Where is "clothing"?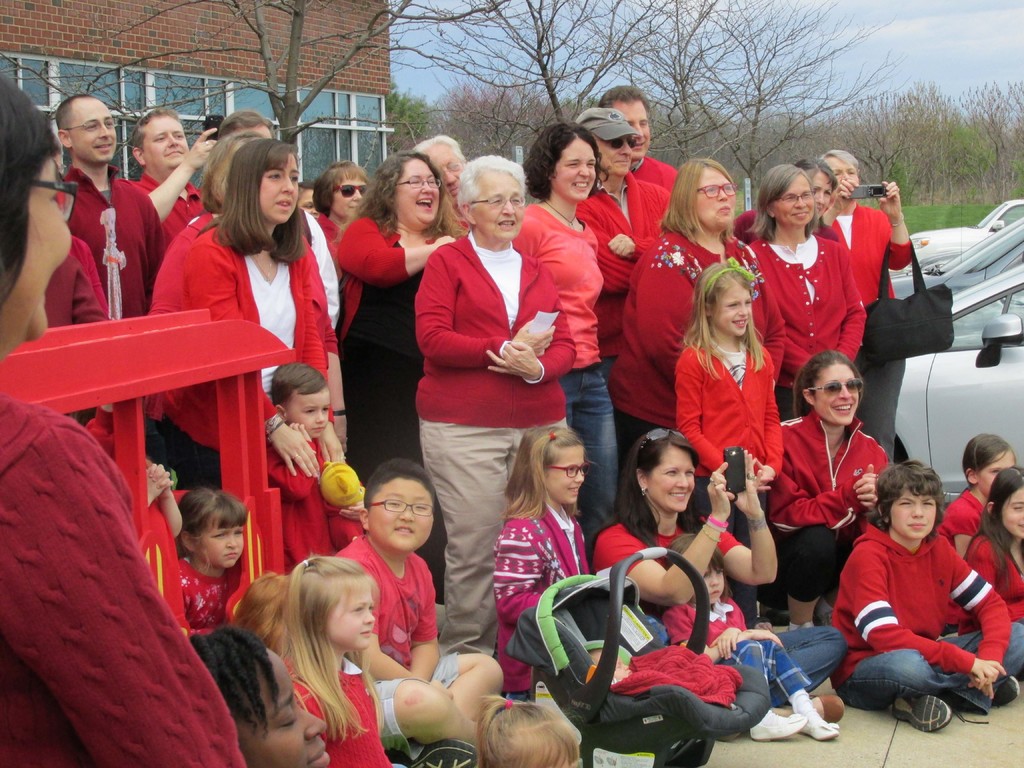
select_region(178, 540, 243, 627).
